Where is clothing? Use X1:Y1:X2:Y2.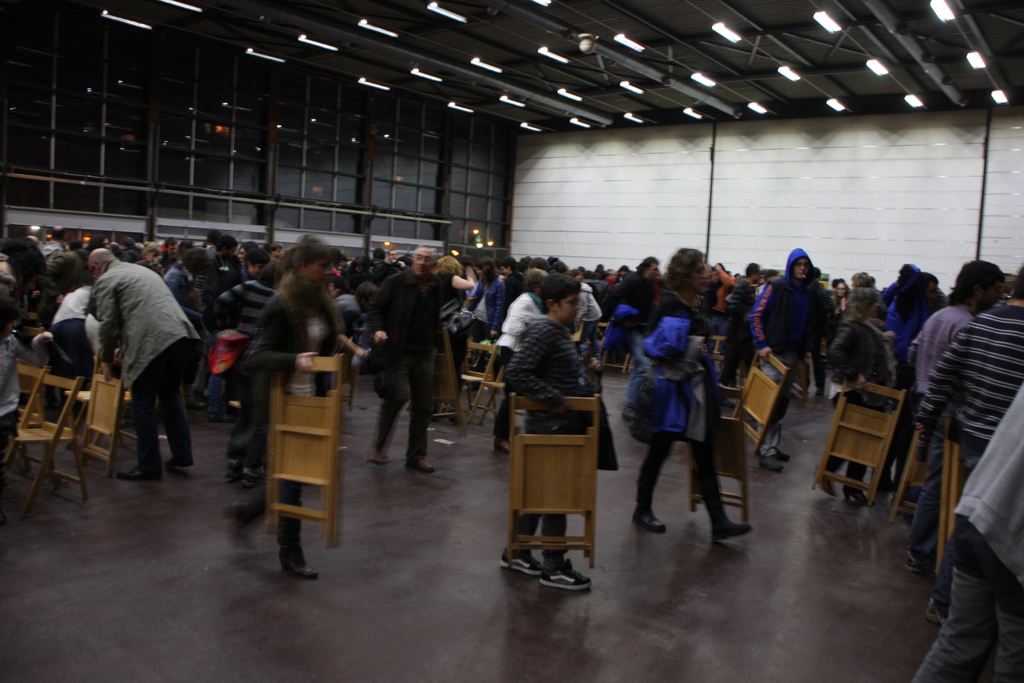
42:282:97:375.
